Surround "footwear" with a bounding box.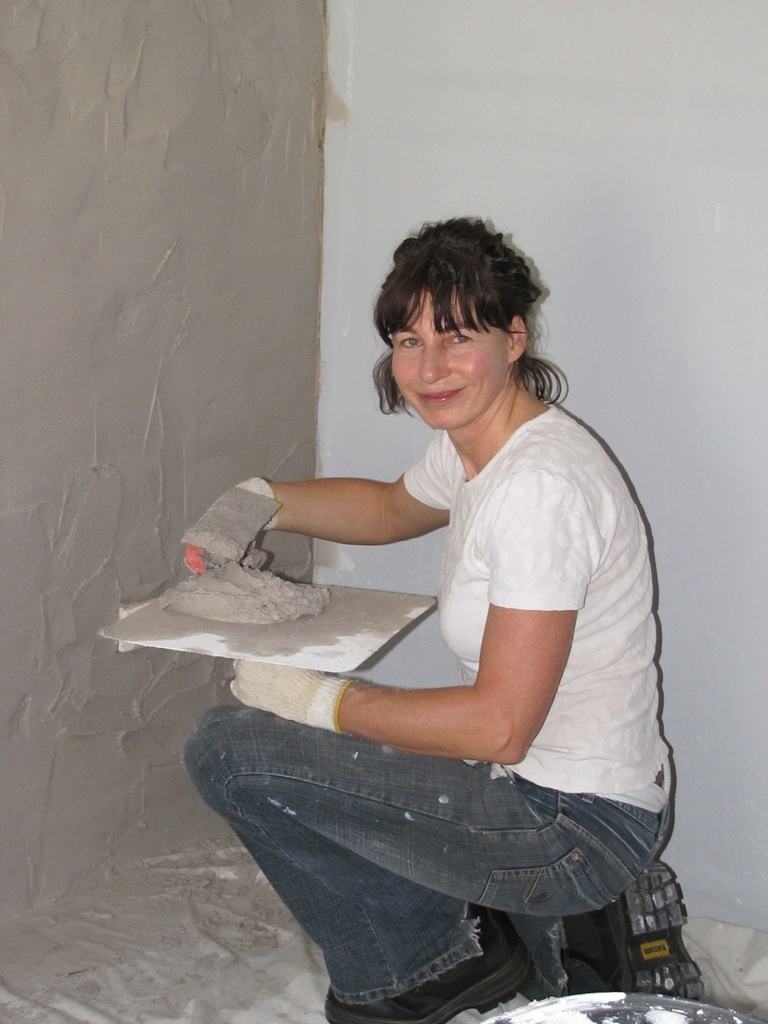
select_region(318, 918, 519, 1023).
